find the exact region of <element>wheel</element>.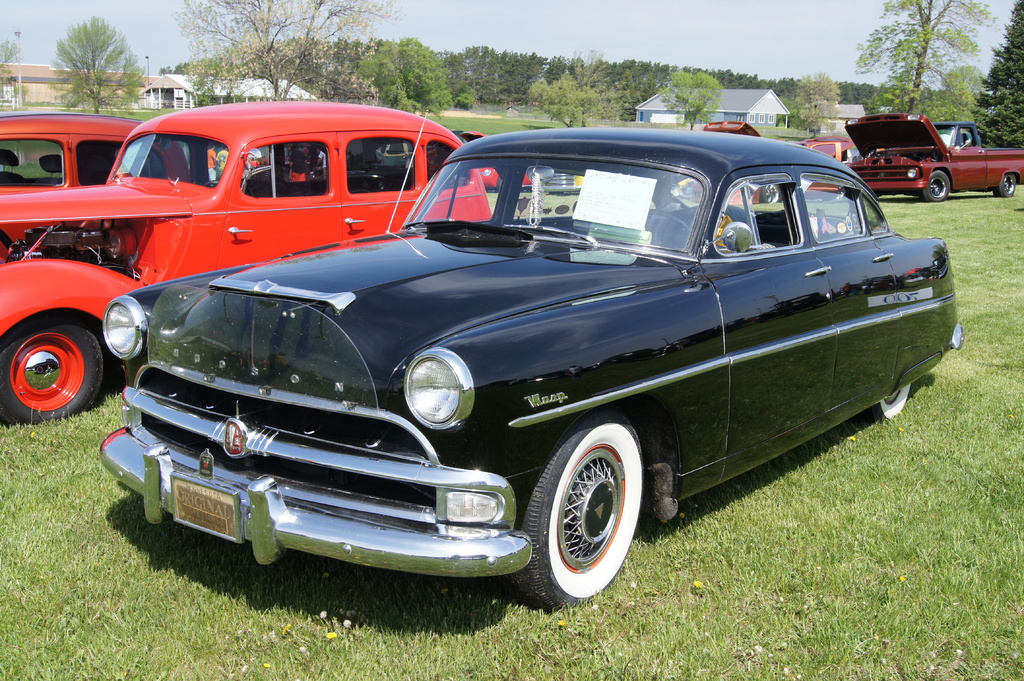
Exact region: 508:419:648:620.
